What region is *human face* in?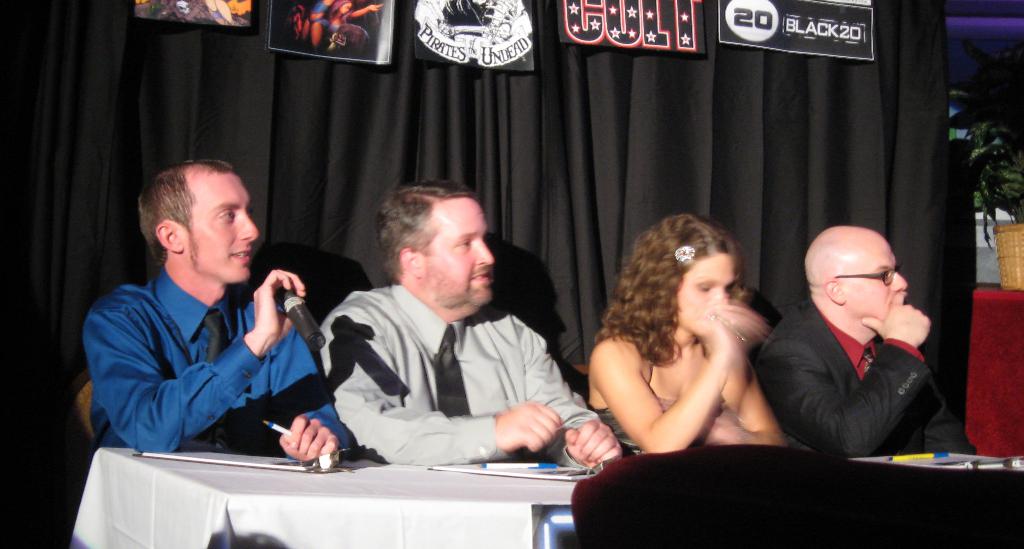
Rect(665, 255, 743, 344).
